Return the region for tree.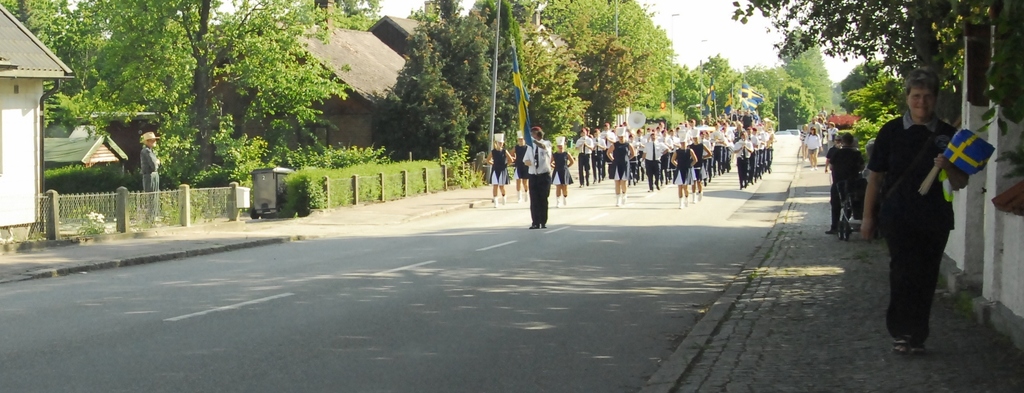
<box>525,0,674,142</box>.
